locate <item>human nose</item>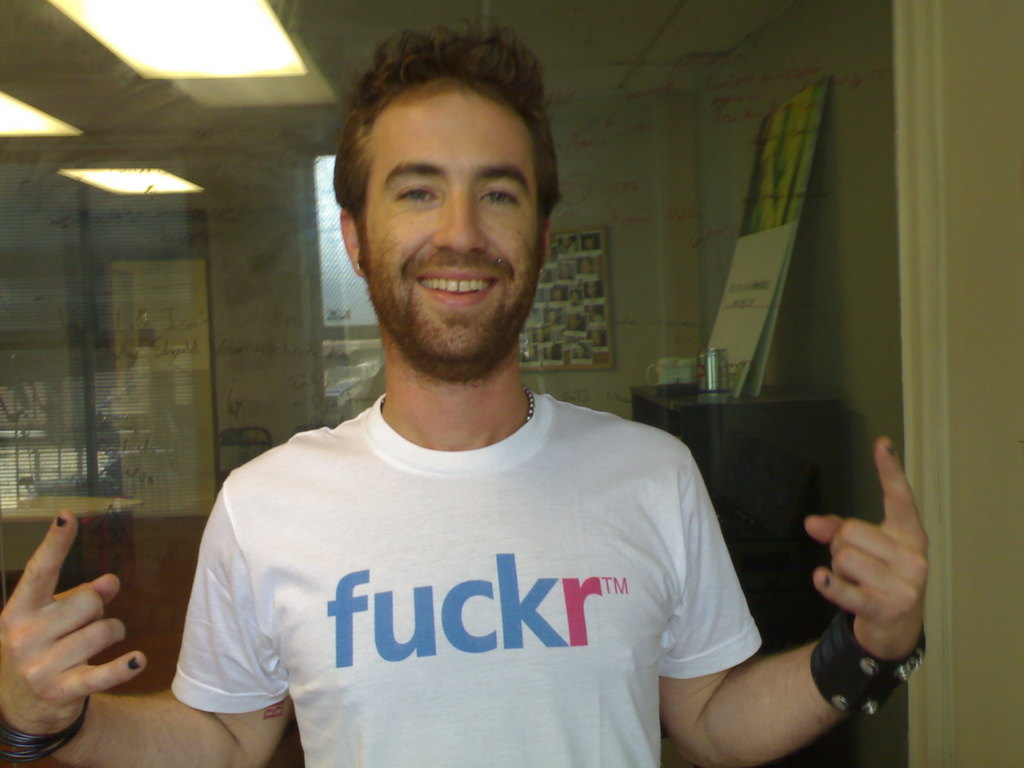
(left=431, top=183, right=488, bottom=253)
